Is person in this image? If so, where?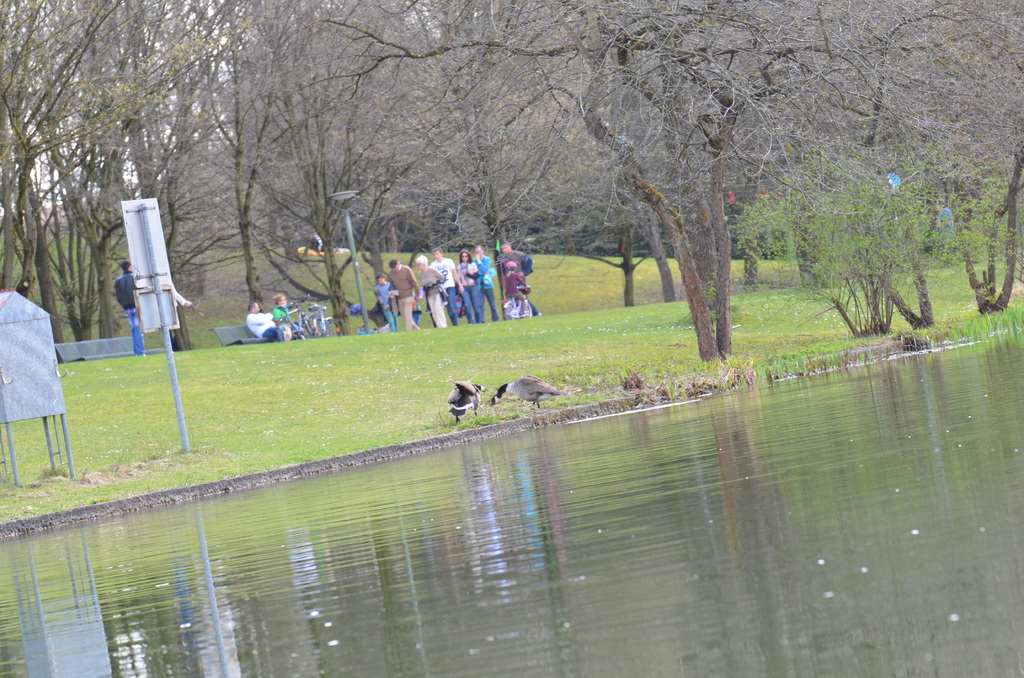
Yes, at left=467, top=250, right=495, bottom=325.
